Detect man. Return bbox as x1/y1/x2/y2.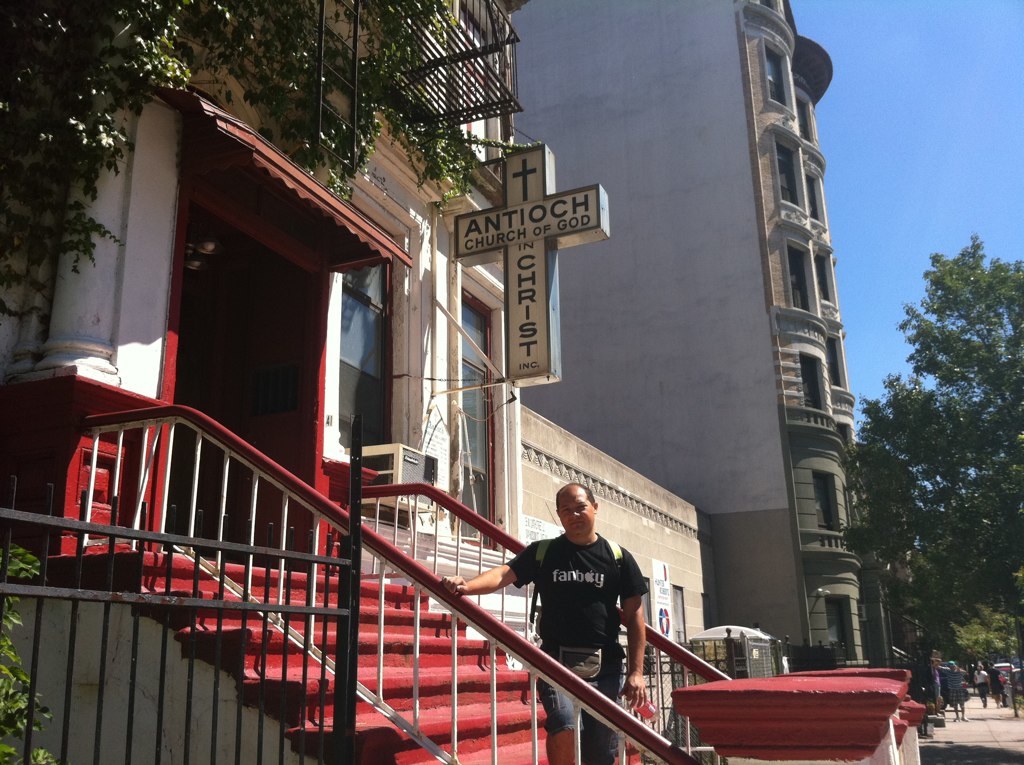
489/473/674/760.
